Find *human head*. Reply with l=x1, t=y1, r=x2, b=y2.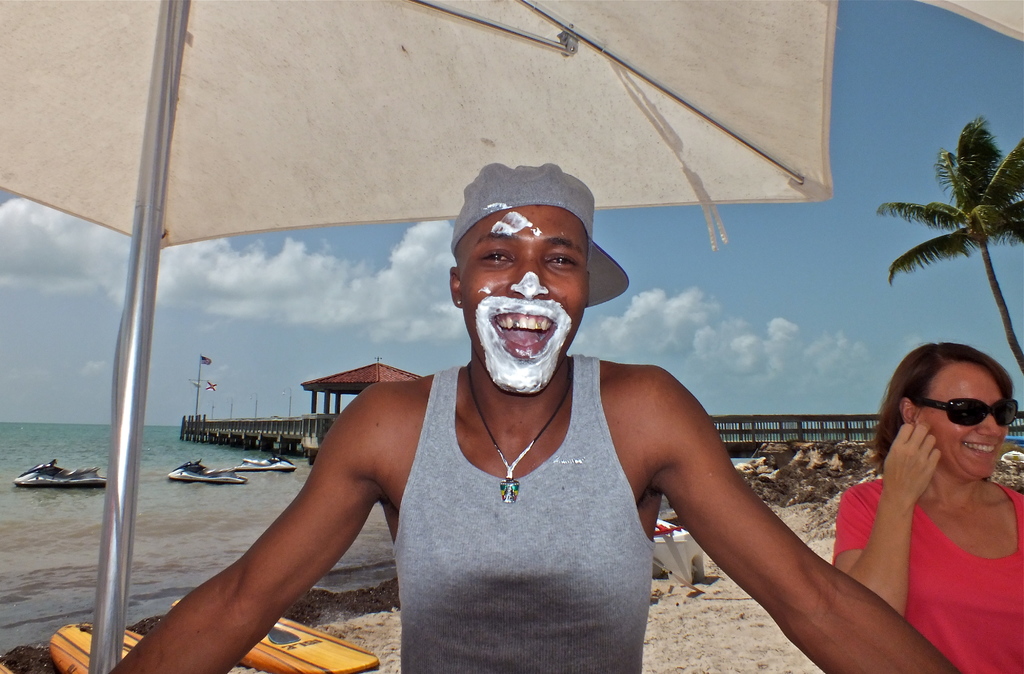
l=447, t=156, r=636, b=396.
